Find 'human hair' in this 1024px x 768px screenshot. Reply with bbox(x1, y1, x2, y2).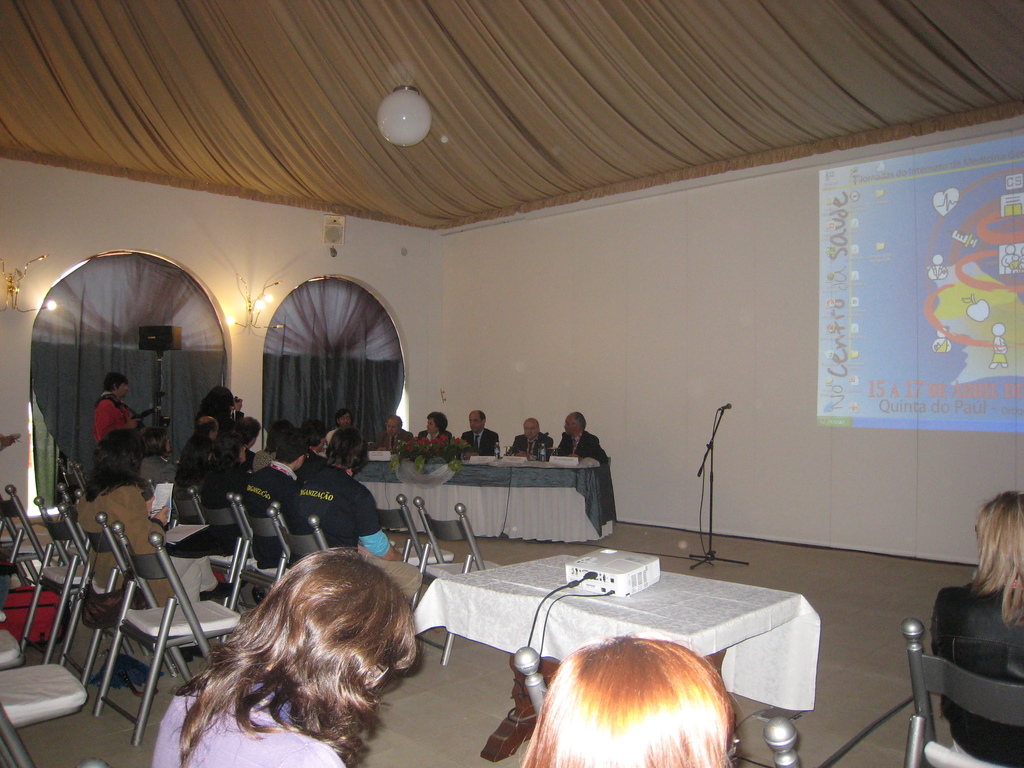
bbox(301, 418, 325, 447).
